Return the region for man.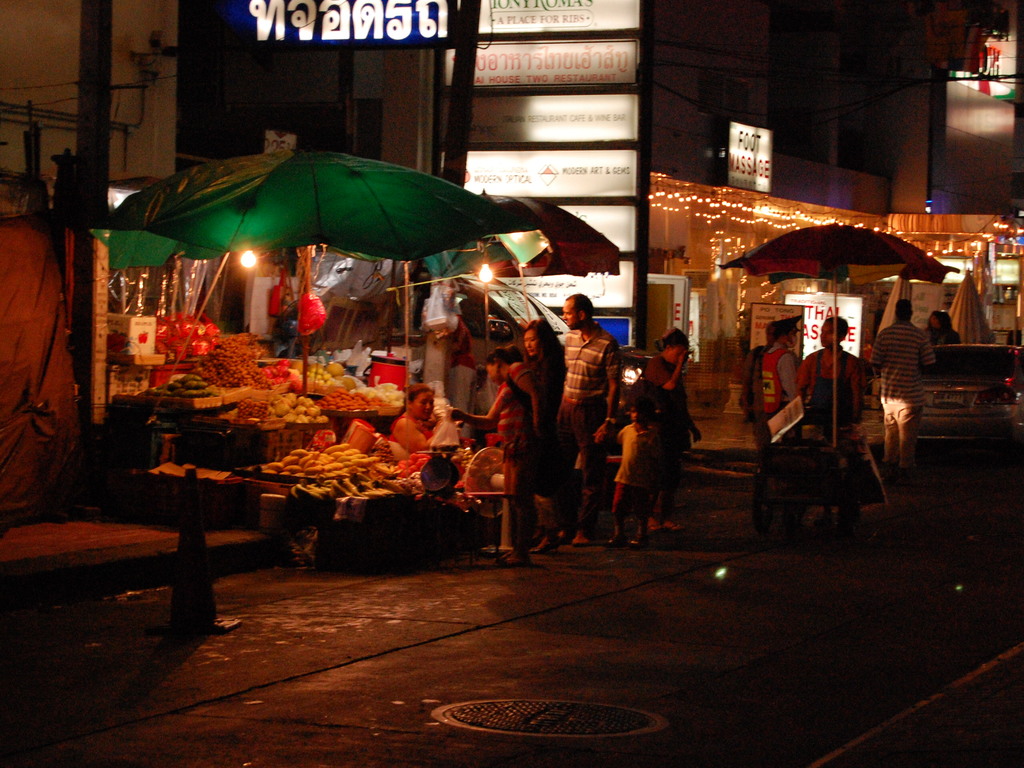
[left=757, top=312, right=804, bottom=448].
